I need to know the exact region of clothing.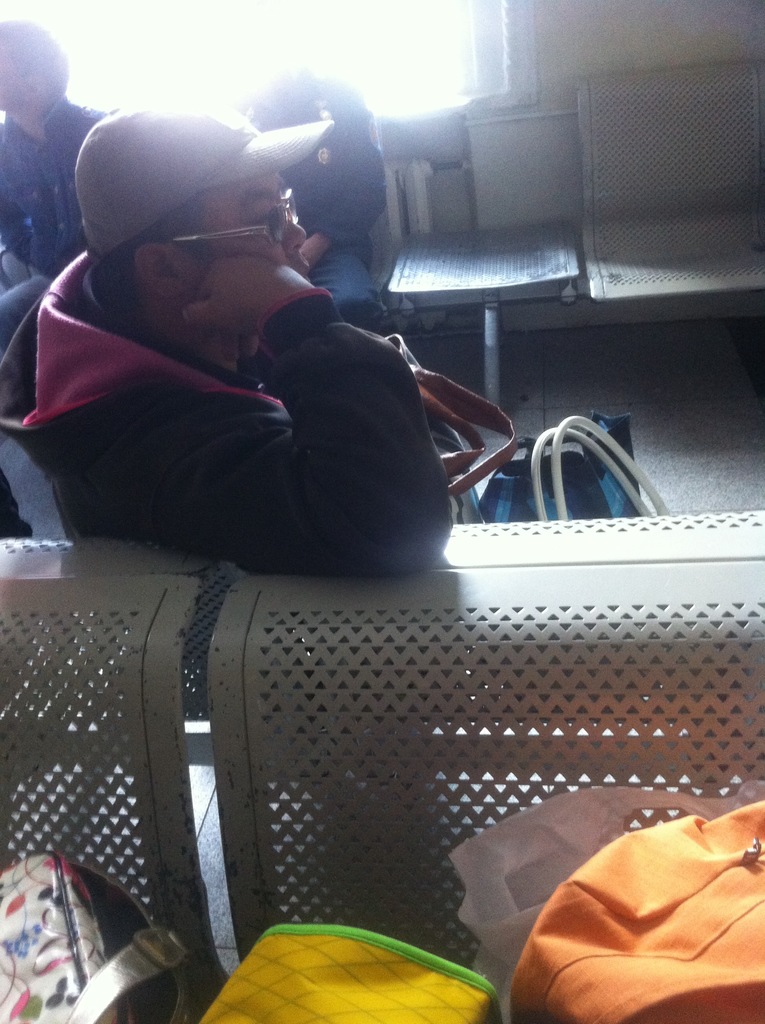
Region: Rect(243, 71, 386, 337).
